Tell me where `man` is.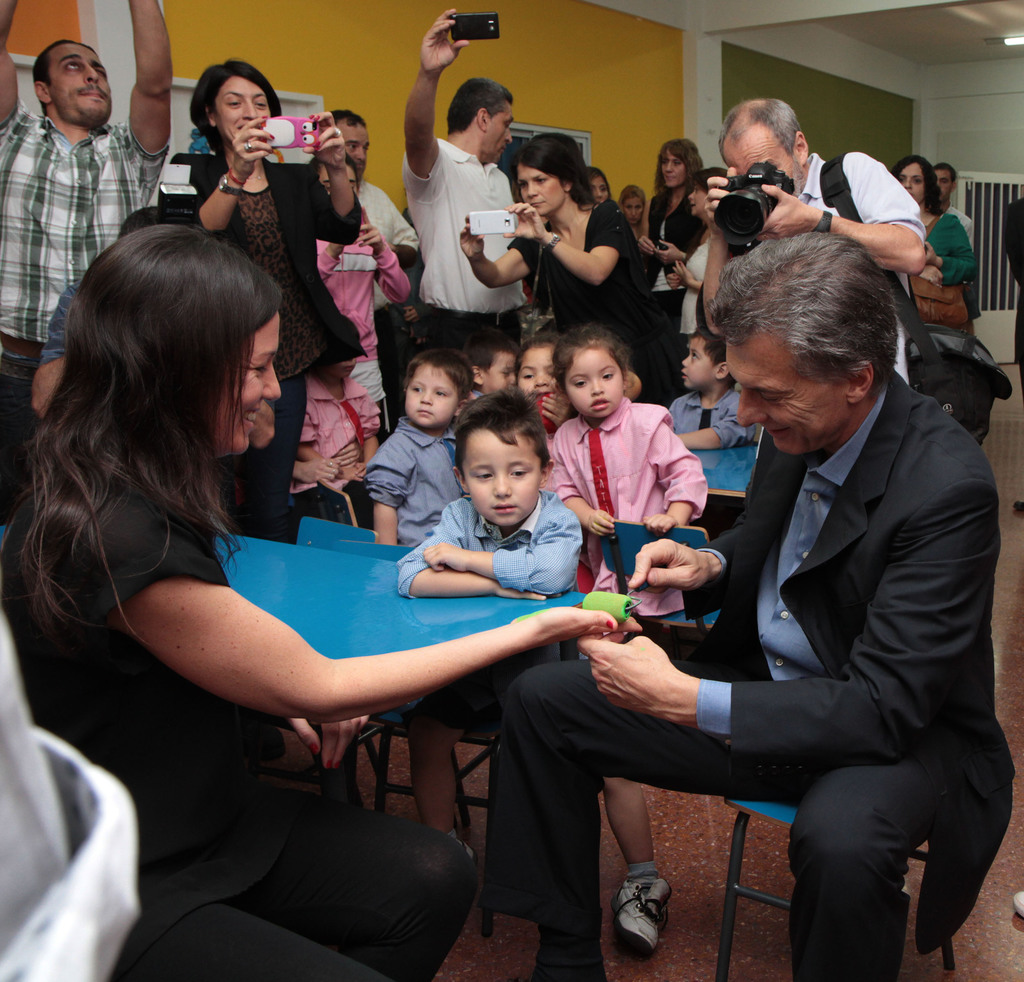
`man` is at {"x1": 402, "y1": 3, "x2": 531, "y2": 398}.
